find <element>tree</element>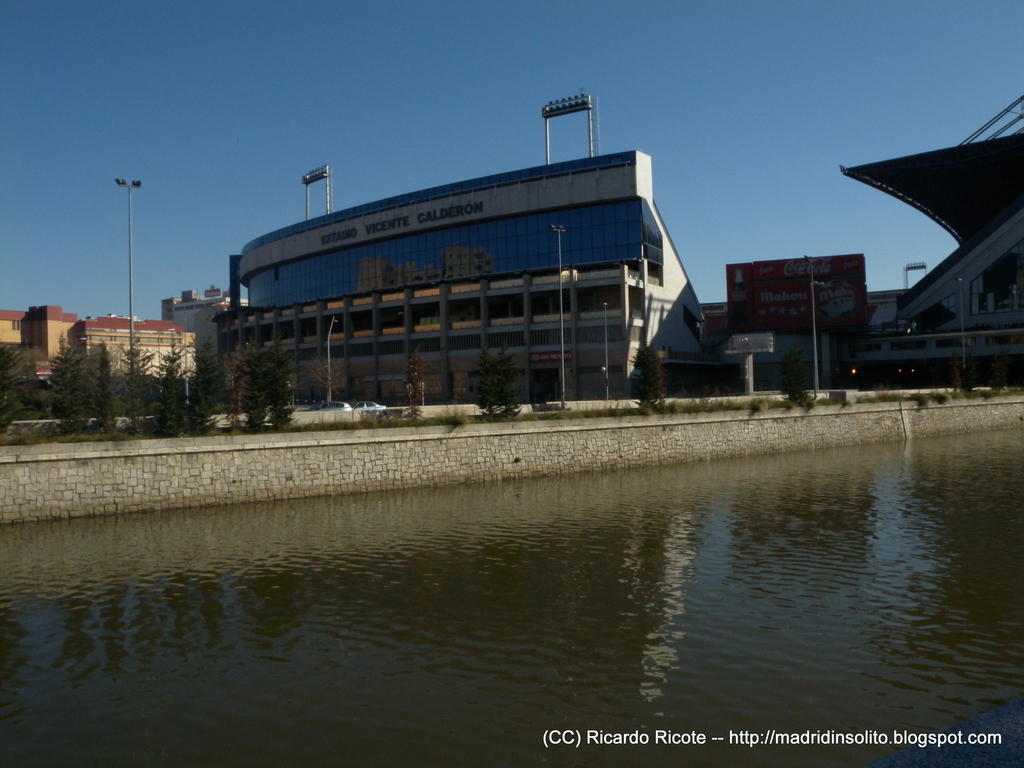
l=195, t=353, r=228, b=424
